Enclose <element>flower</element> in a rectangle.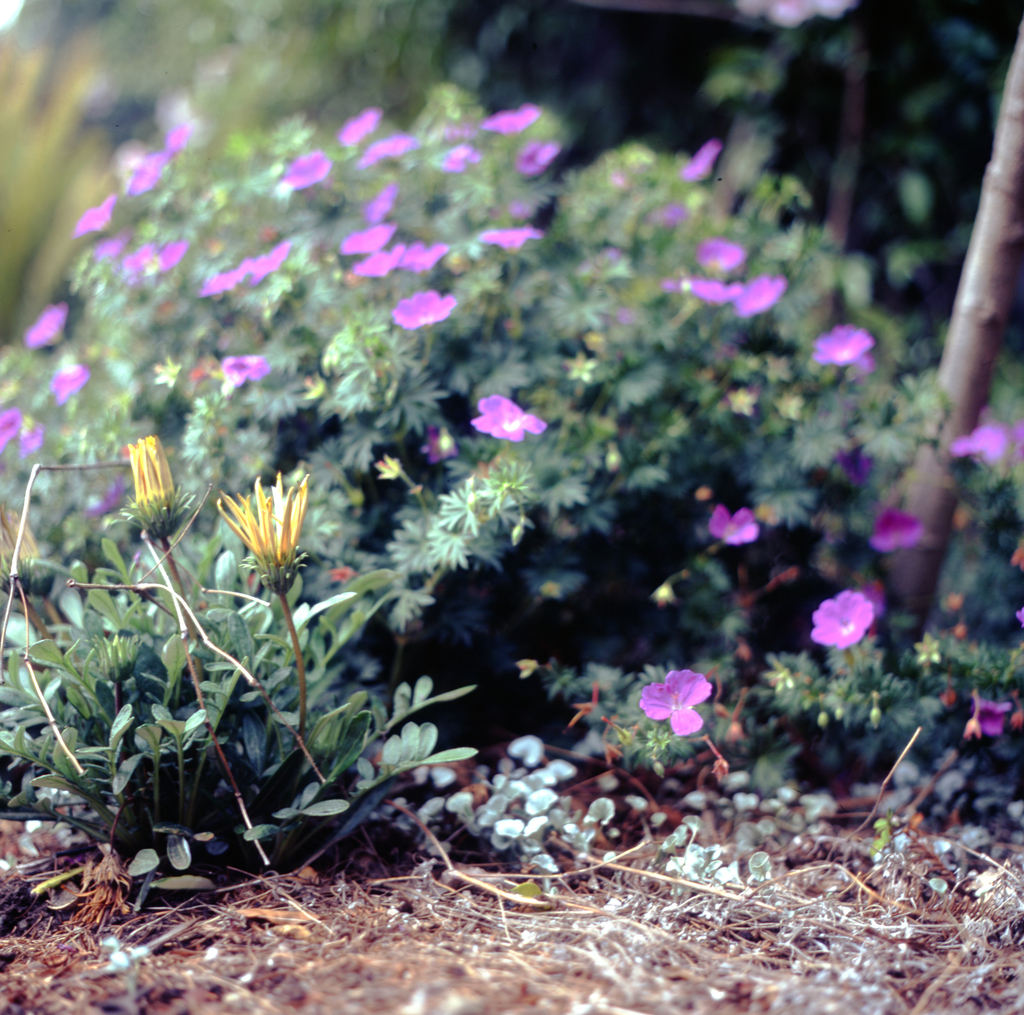
<region>472, 390, 551, 443</region>.
